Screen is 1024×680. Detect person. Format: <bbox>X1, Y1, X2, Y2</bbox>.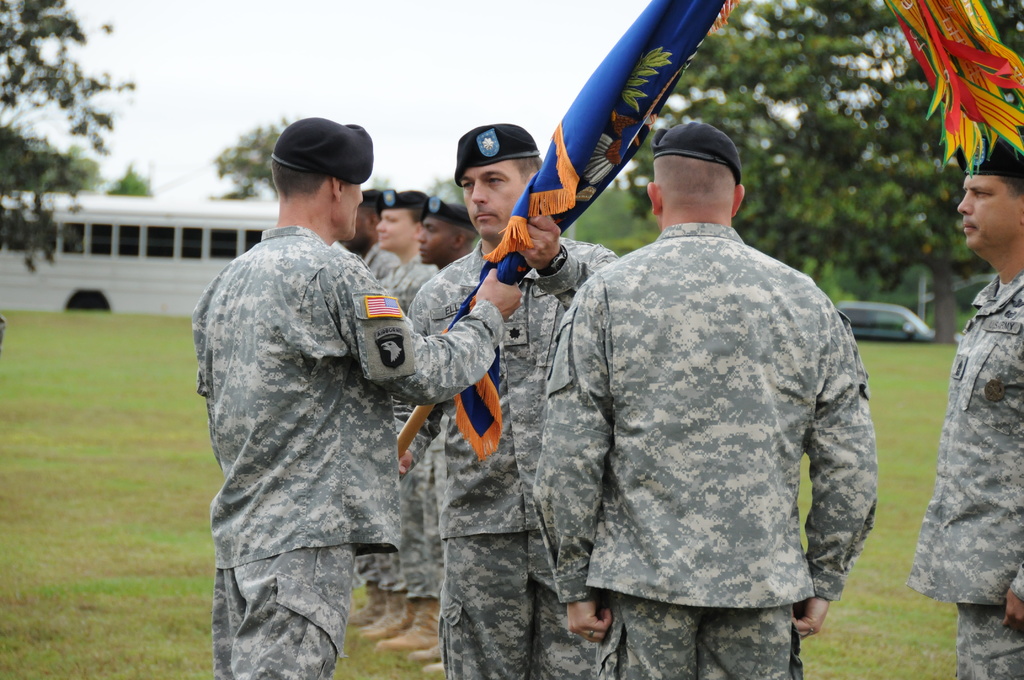
<bbox>404, 124, 628, 679</bbox>.
